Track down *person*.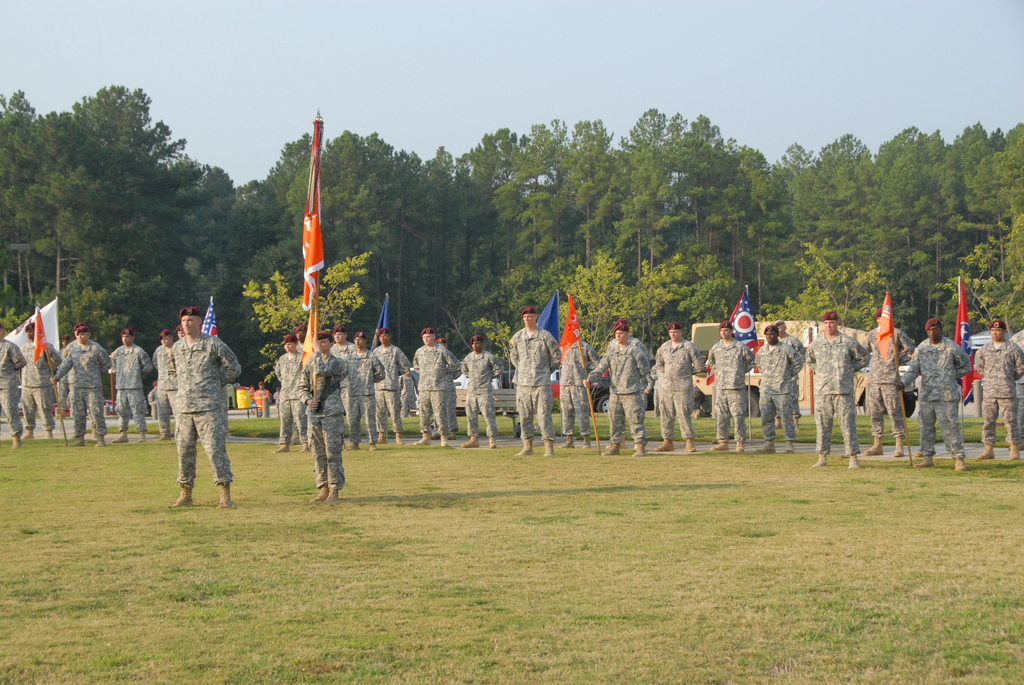
Tracked to left=116, top=328, right=152, bottom=445.
